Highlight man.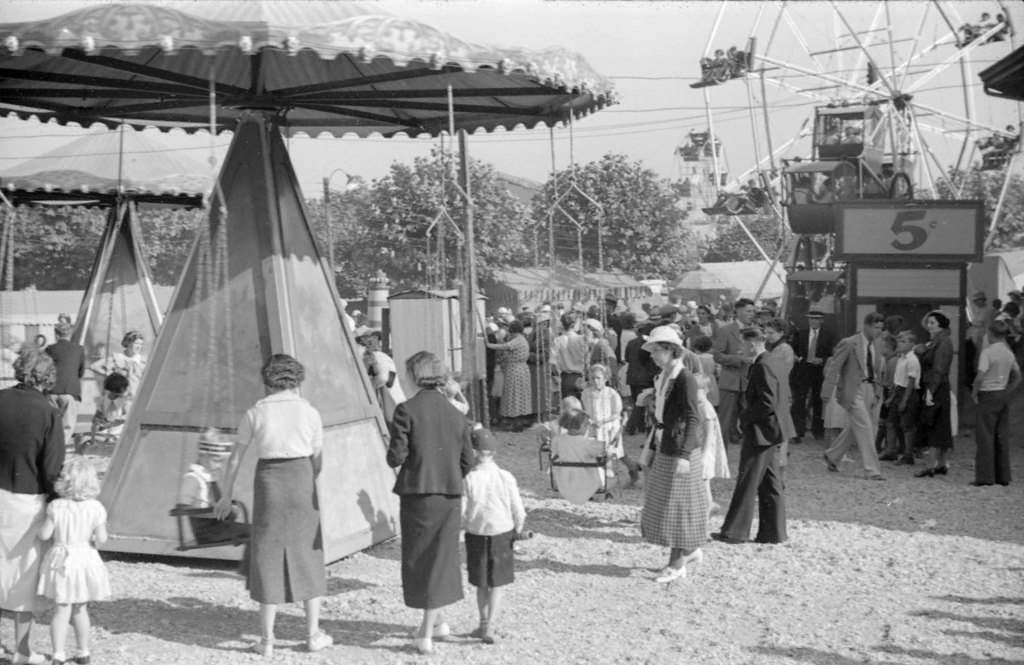
Highlighted region: (x1=793, y1=305, x2=843, y2=447).
